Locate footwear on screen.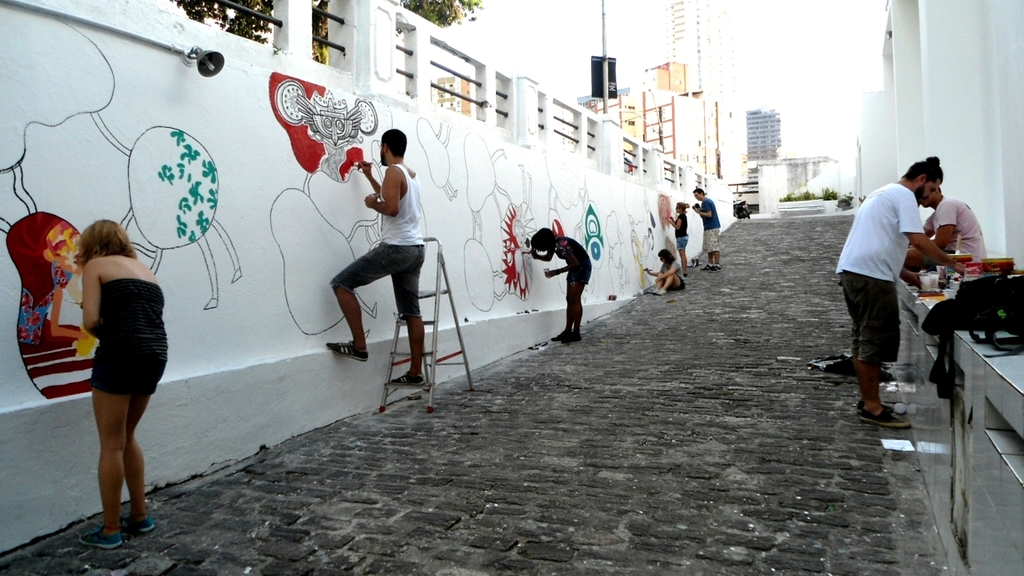
On screen at (x1=861, y1=409, x2=910, y2=428).
